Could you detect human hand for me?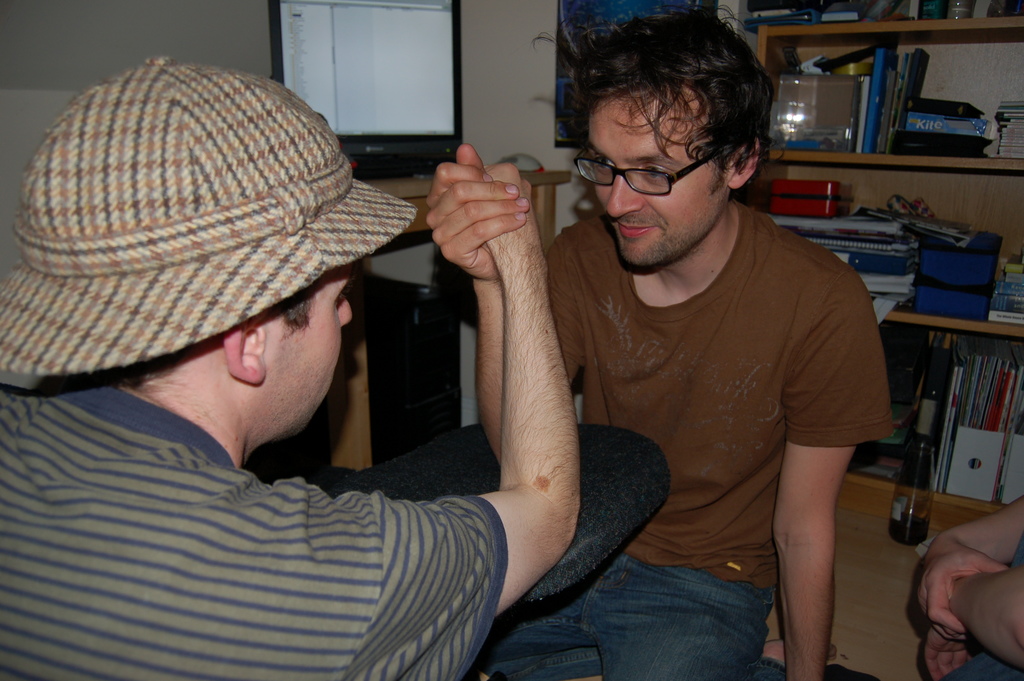
Detection result: [left=924, top=628, right=980, bottom=680].
